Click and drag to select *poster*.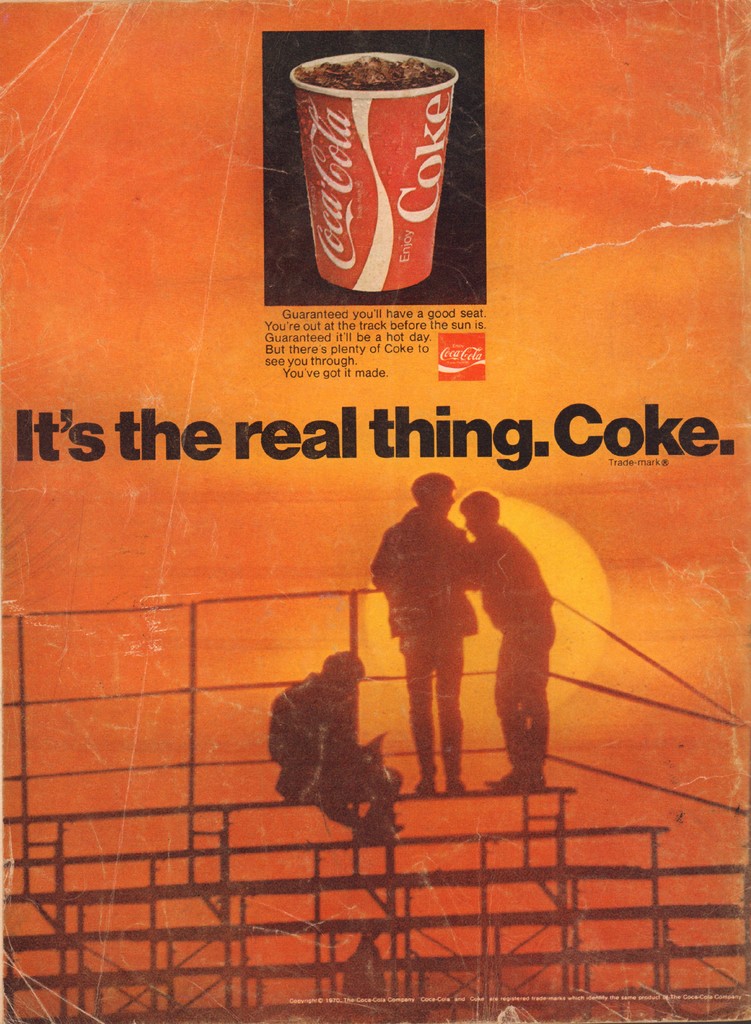
Selection: {"x1": 0, "y1": 0, "x2": 750, "y2": 1023}.
